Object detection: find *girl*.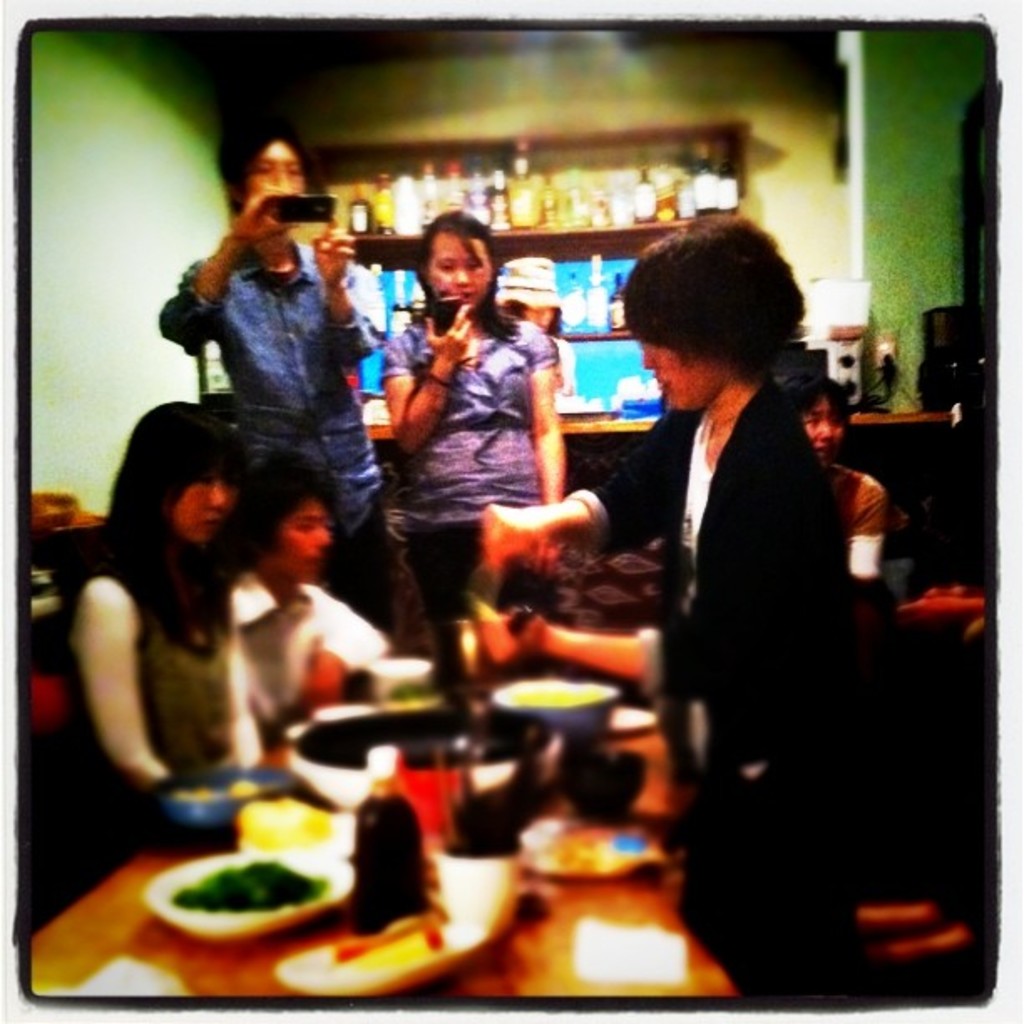
(left=72, top=402, right=234, bottom=800).
